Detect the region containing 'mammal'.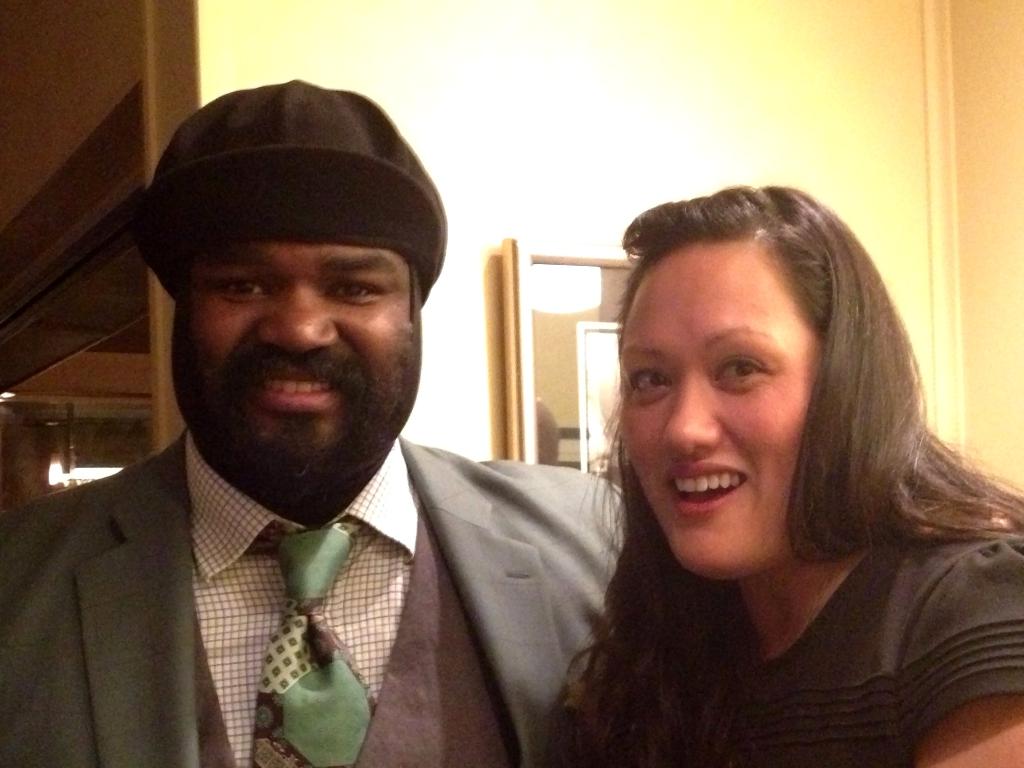
{"left": 11, "top": 143, "right": 678, "bottom": 762}.
